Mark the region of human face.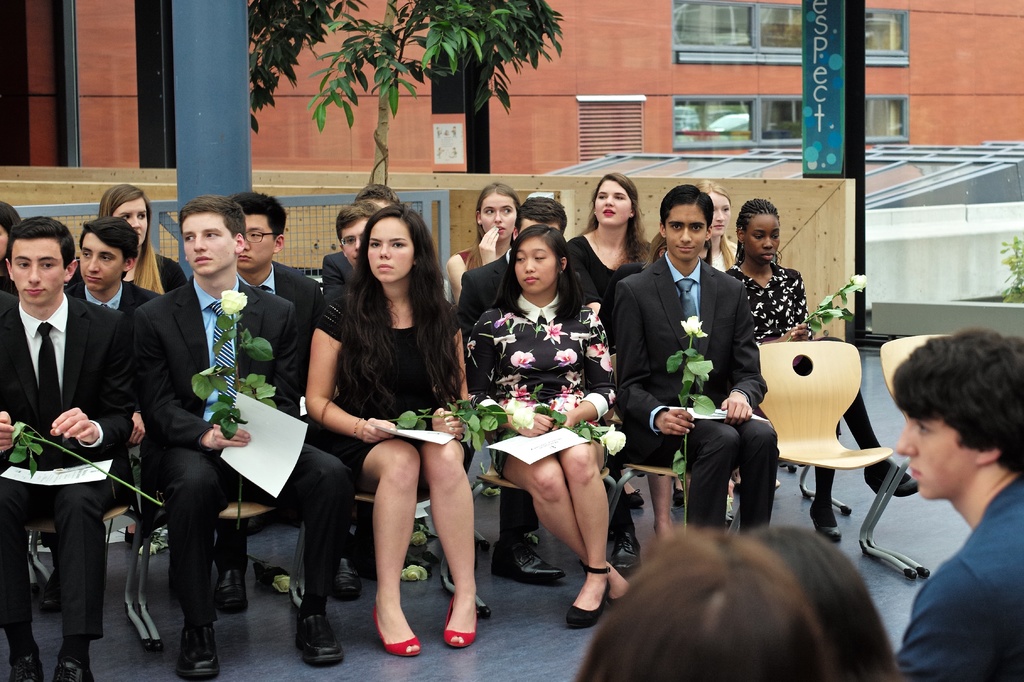
Region: <region>514, 240, 559, 294</region>.
